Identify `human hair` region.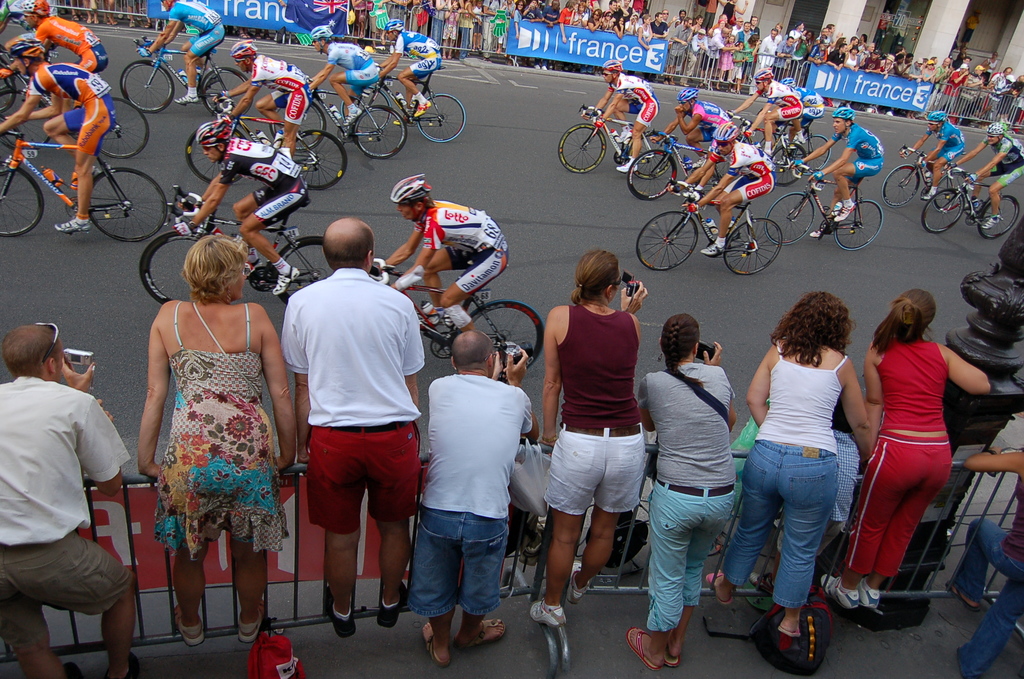
Region: l=570, t=249, r=621, b=308.
